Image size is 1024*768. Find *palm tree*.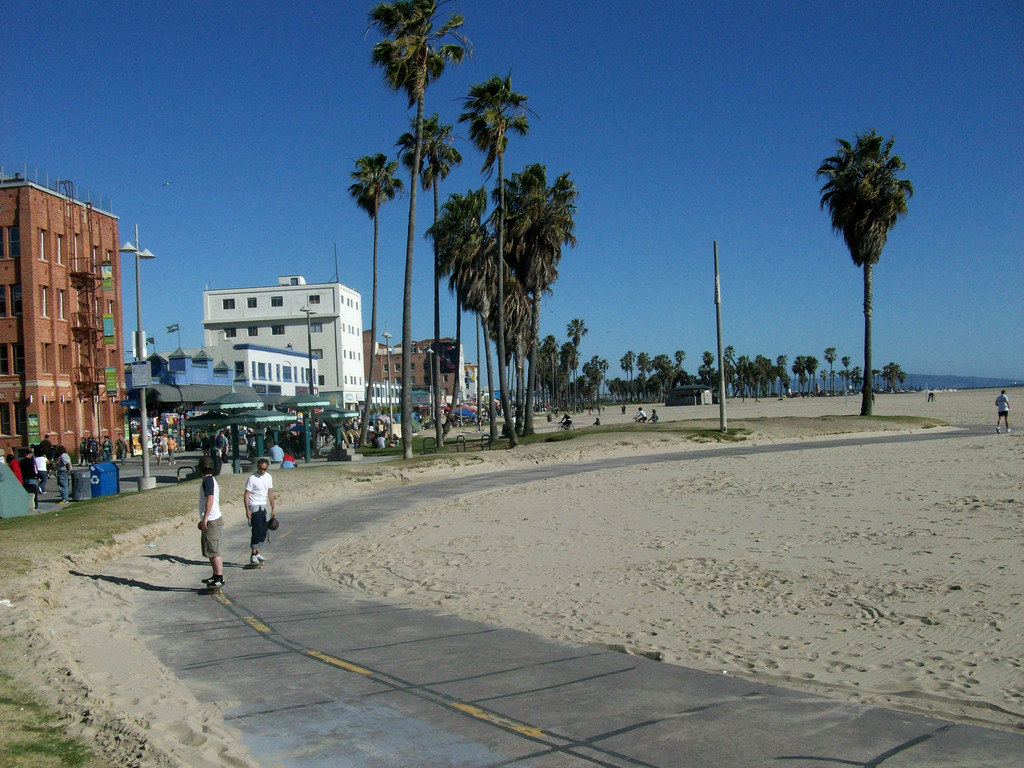
box=[413, 191, 481, 383].
